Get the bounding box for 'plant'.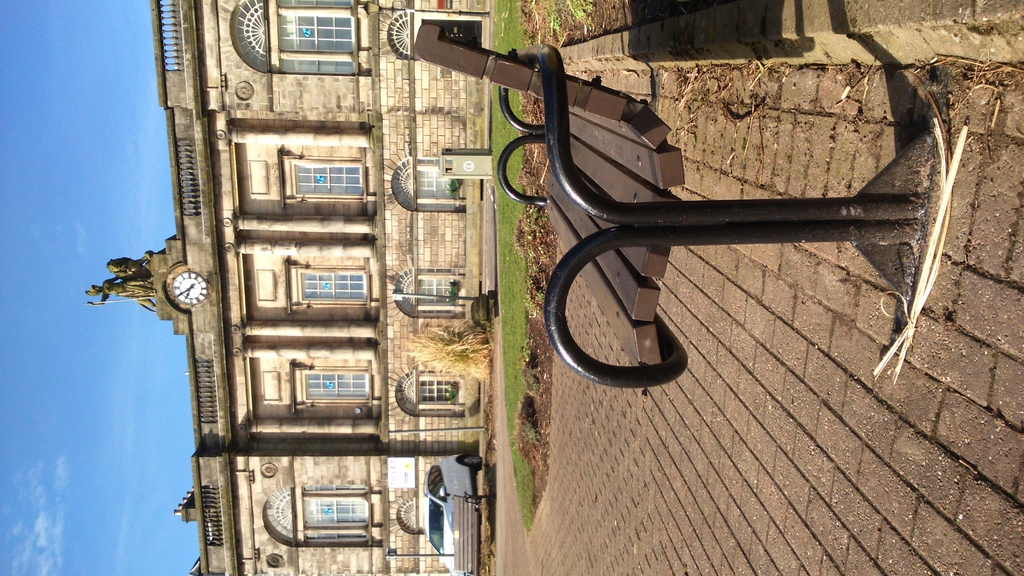
[542,3,603,42].
